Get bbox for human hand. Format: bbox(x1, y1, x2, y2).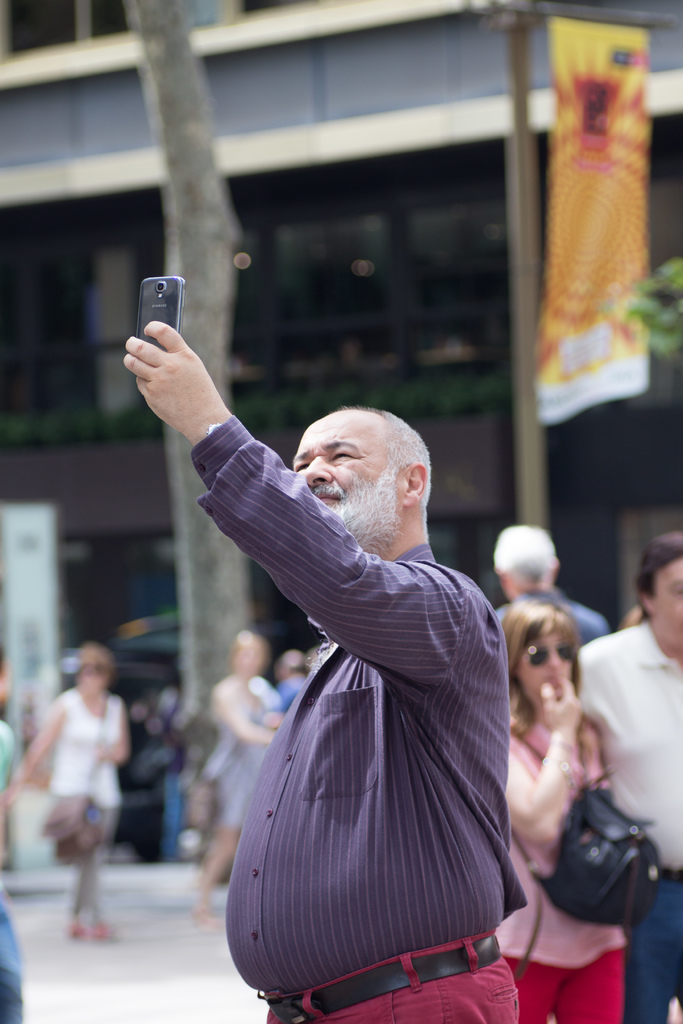
bbox(113, 308, 249, 445).
